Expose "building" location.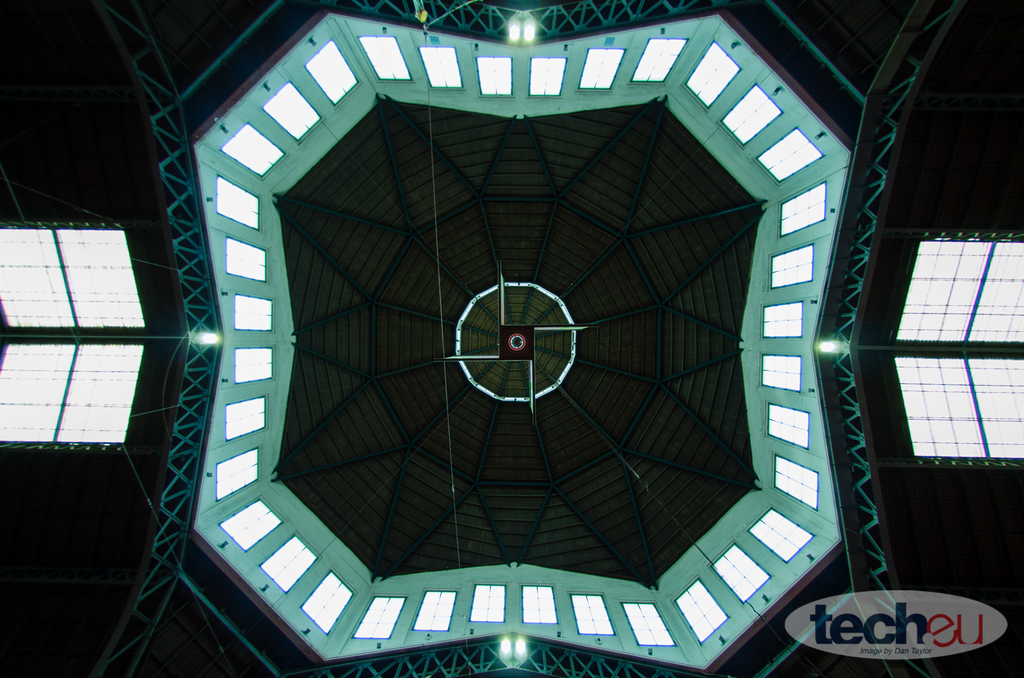
Exposed at x1=0, y1=0, x2=1023, y2=677.
